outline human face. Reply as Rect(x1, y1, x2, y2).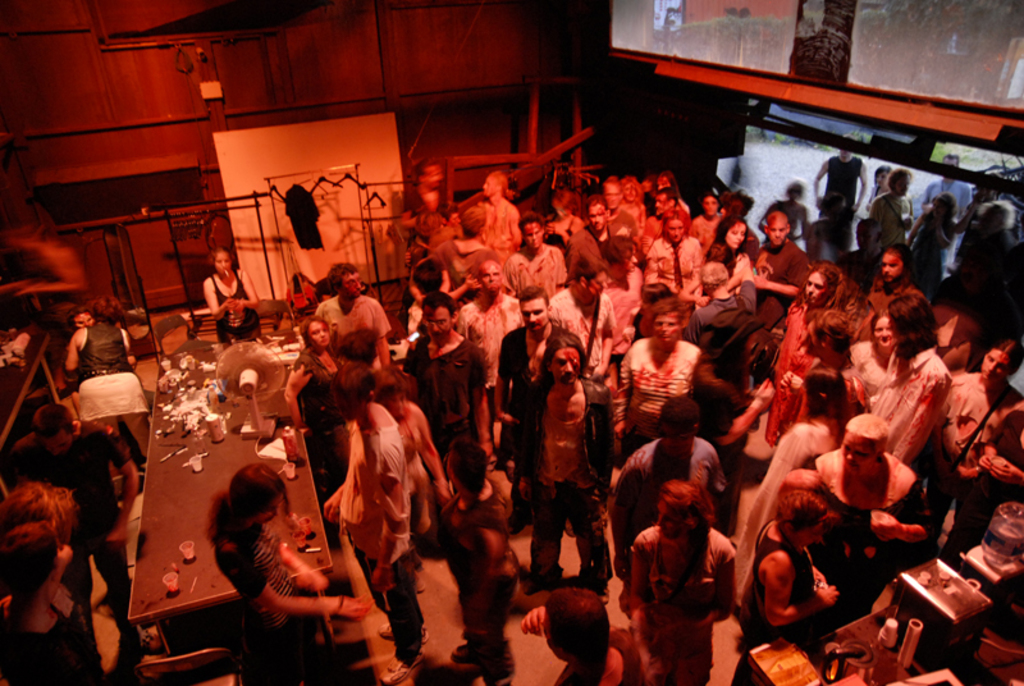
Rect(896, 172, 911, 192).
